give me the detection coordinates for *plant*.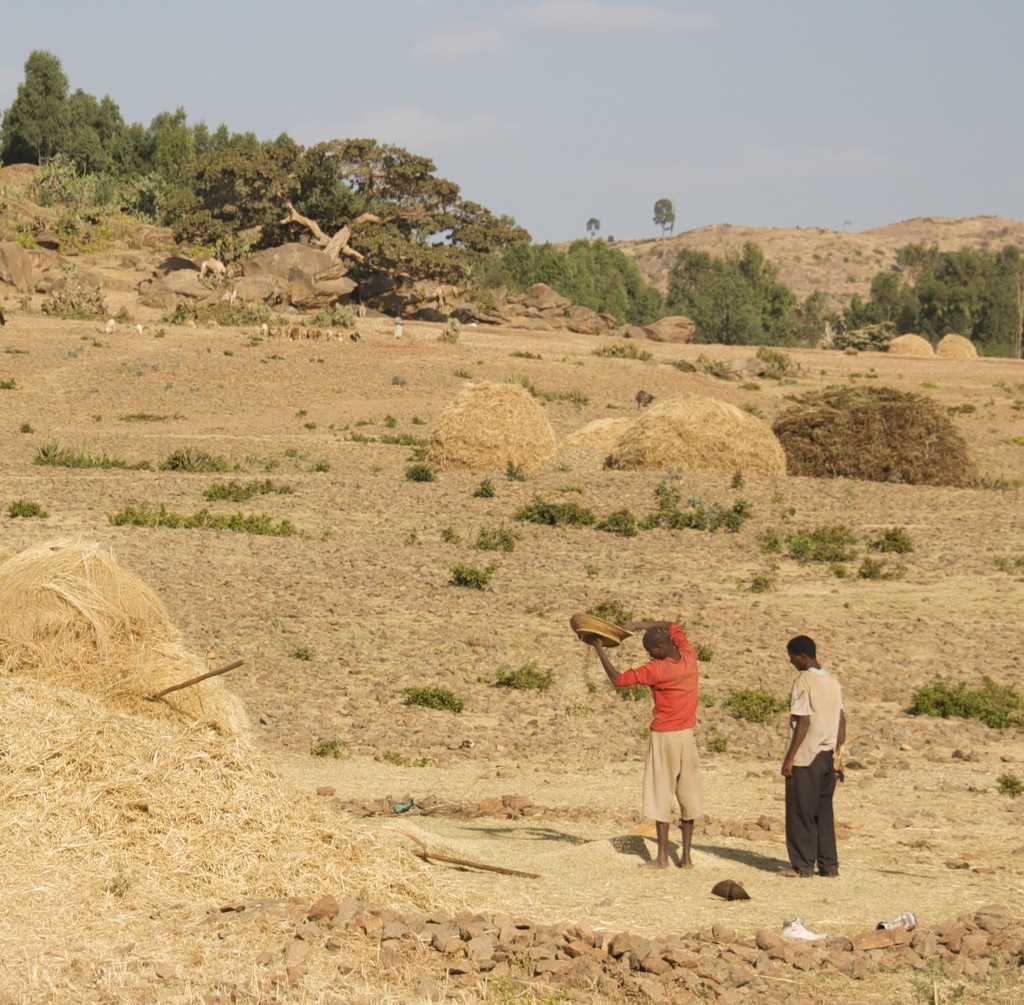
bbox(456, 368, 472, 375).
